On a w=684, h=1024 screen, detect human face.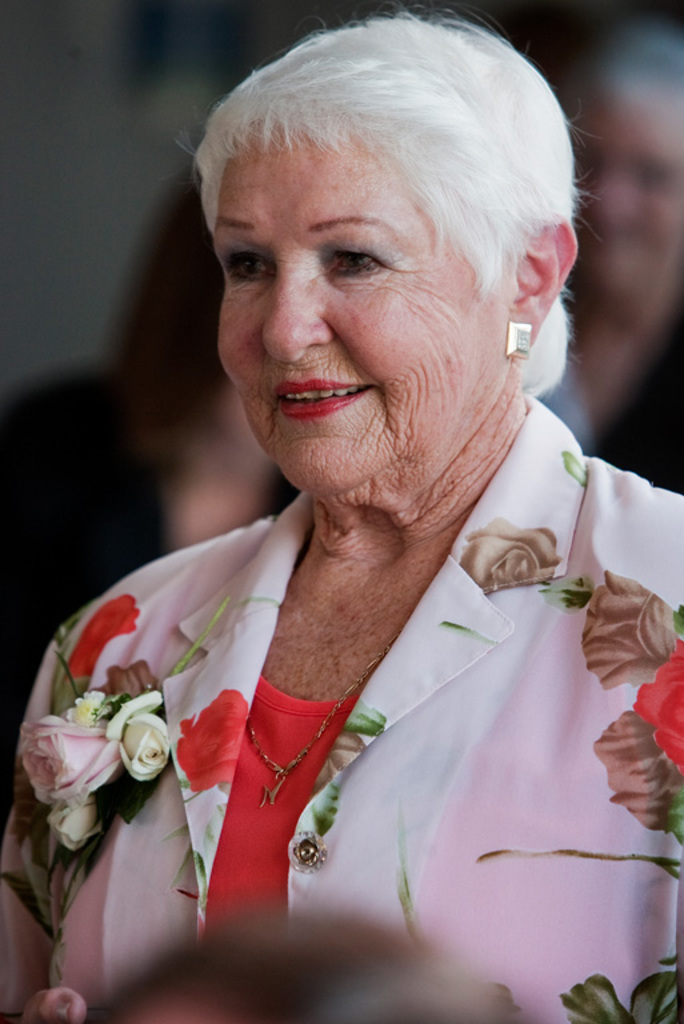
[217, 133, 512, 497].
